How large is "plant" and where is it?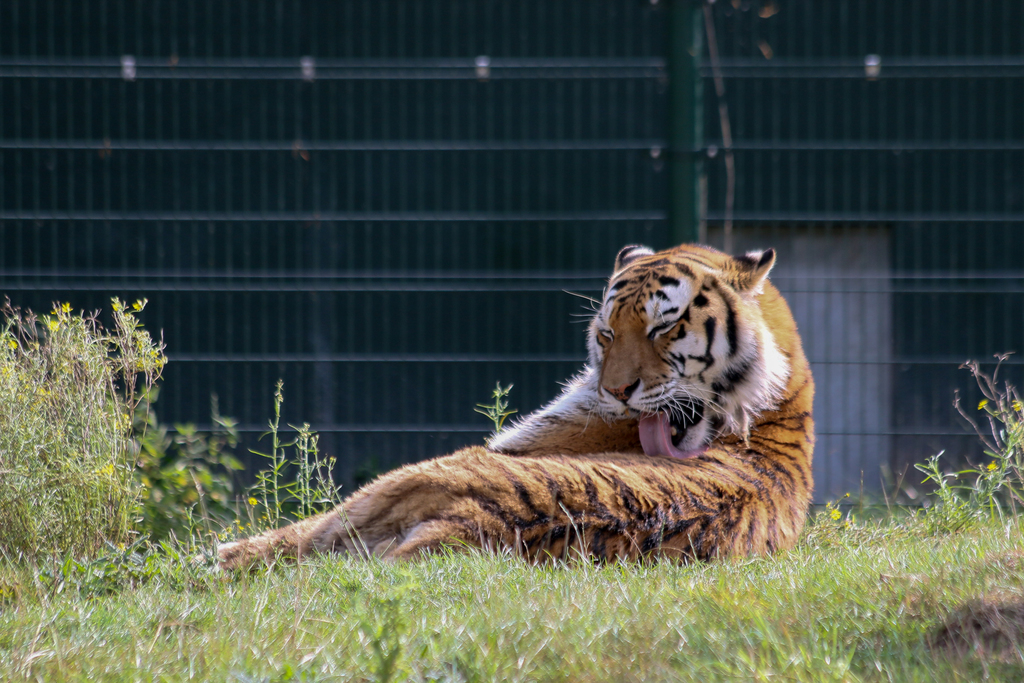
Bounding box: <bbox>6, 251, 191, 593</bbox>.
